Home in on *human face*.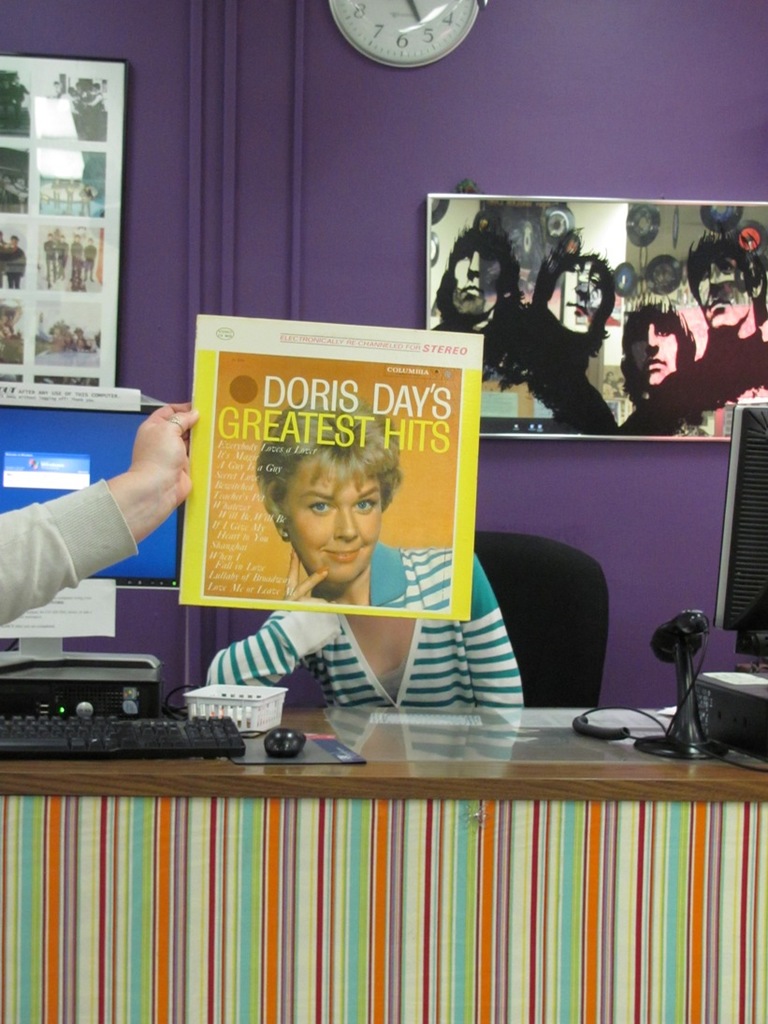
Homed in at rect(283, 456, 378, 583).
